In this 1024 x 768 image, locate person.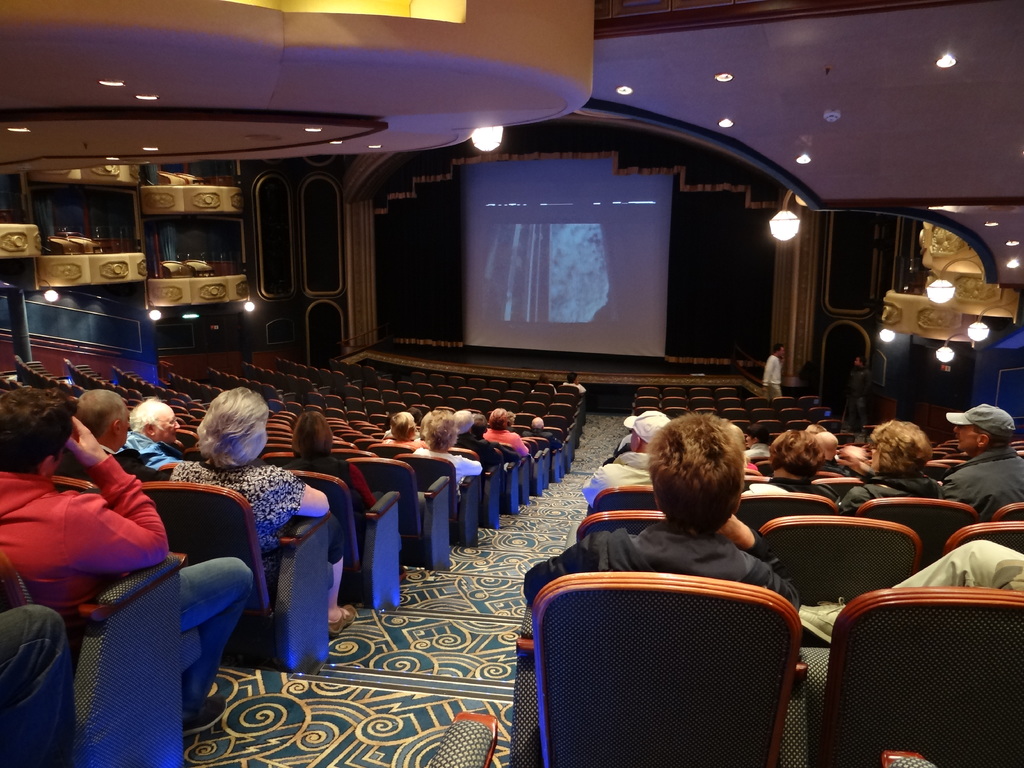
Bounding box: [left=164, top=381, right=363, bottom=634].
